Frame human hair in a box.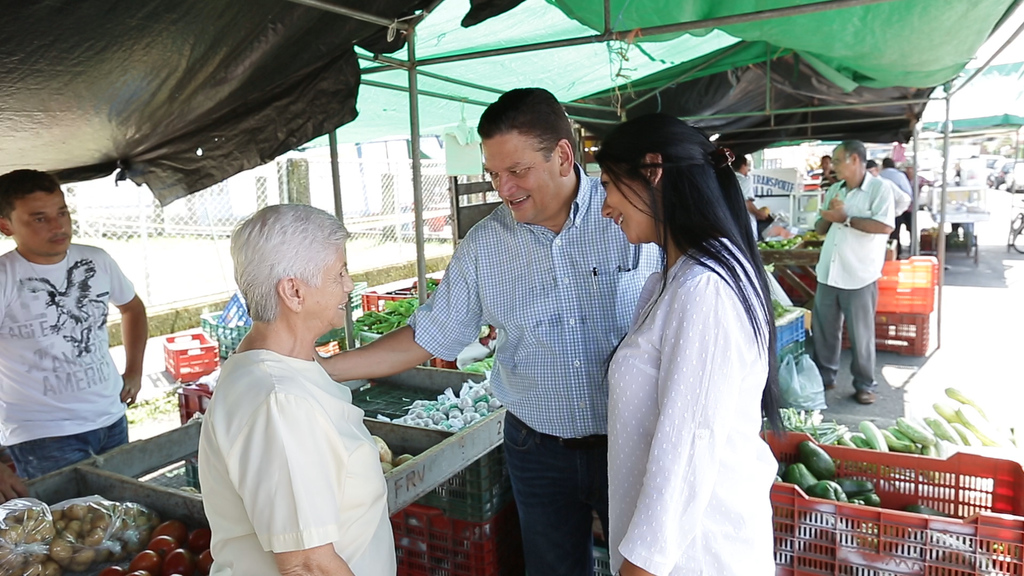
bbox(884, 156, 896, 167).
